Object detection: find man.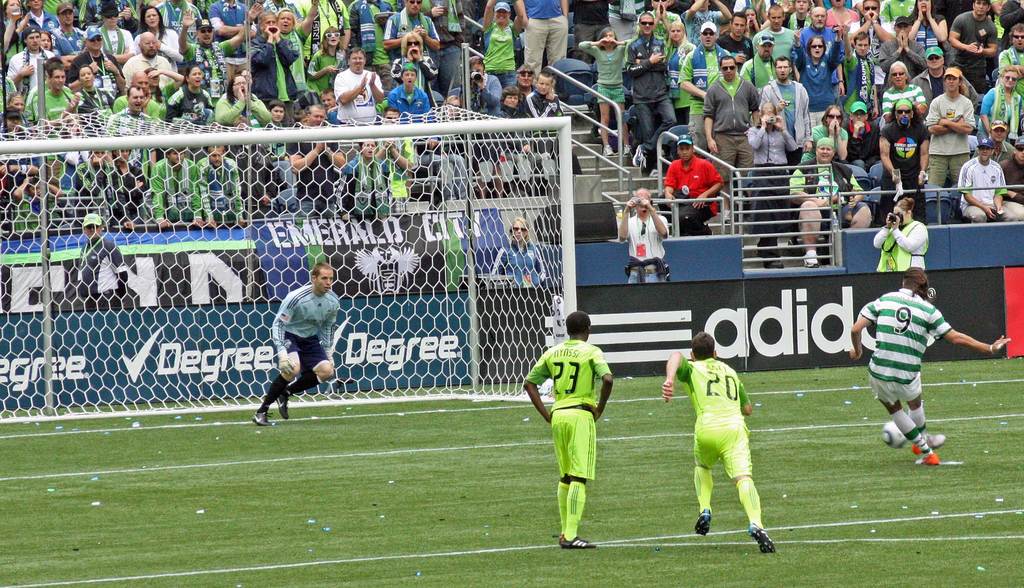
(left=947, top=0, right=998, bottom=112).
